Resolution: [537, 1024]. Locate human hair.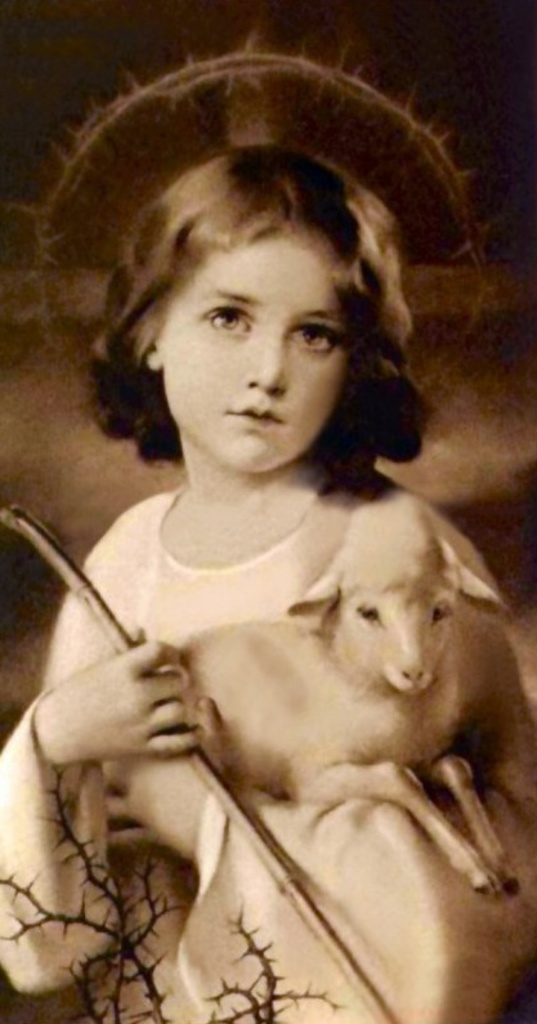
detection(112, 107, 416, 477).
